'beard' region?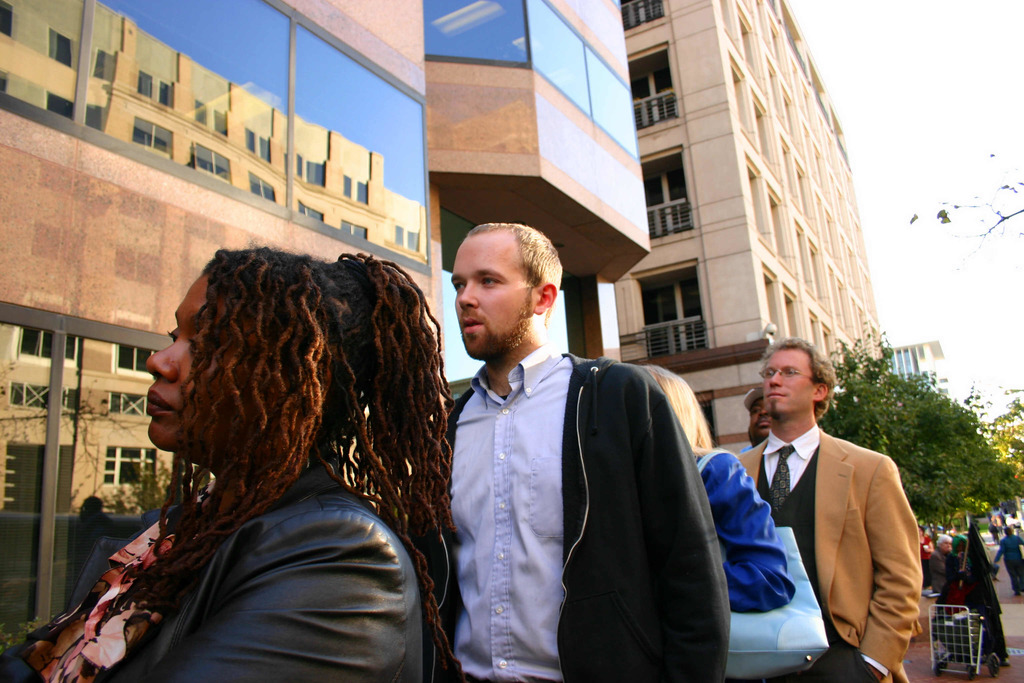
BBox(461, 300, 530, 359)
